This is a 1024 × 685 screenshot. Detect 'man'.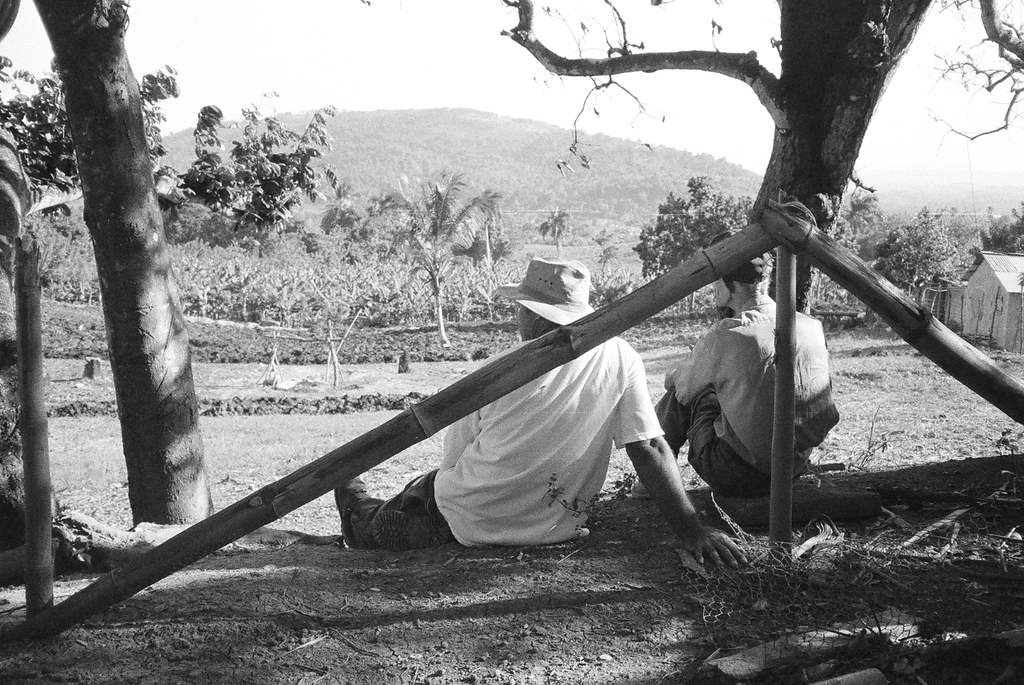
(653,279,857,565).
